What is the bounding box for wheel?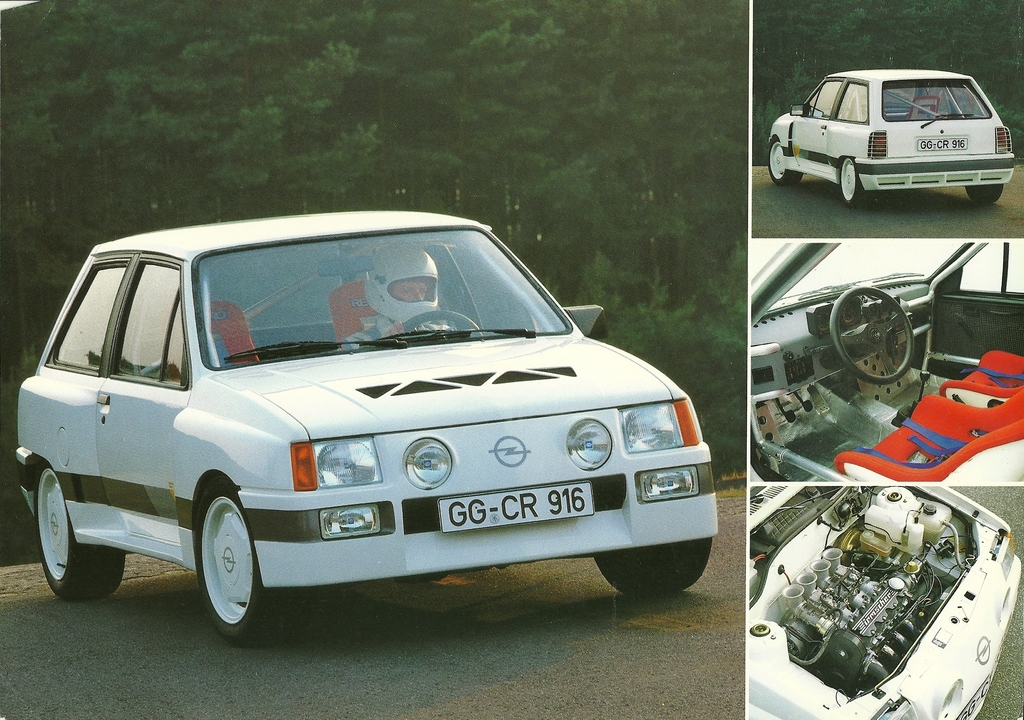
[827,285,916,385].
